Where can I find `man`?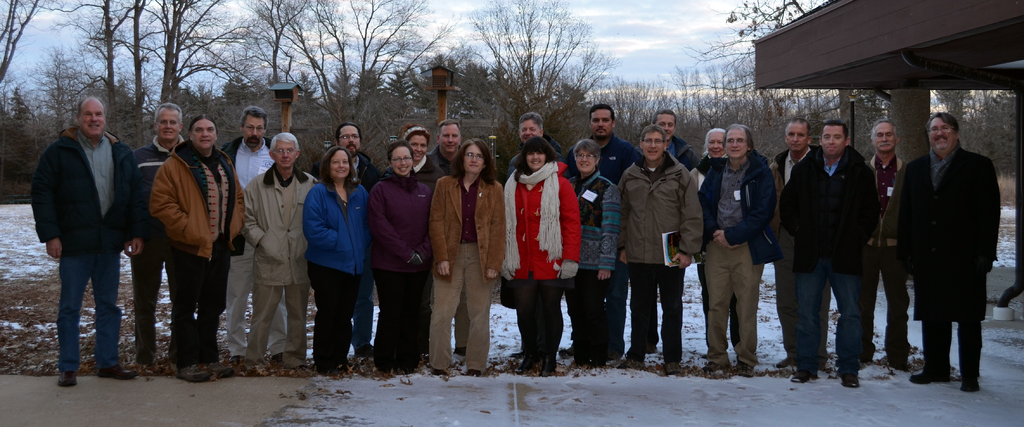
You can find it at (x1=326, y1=121, x2=384, y2=360).
